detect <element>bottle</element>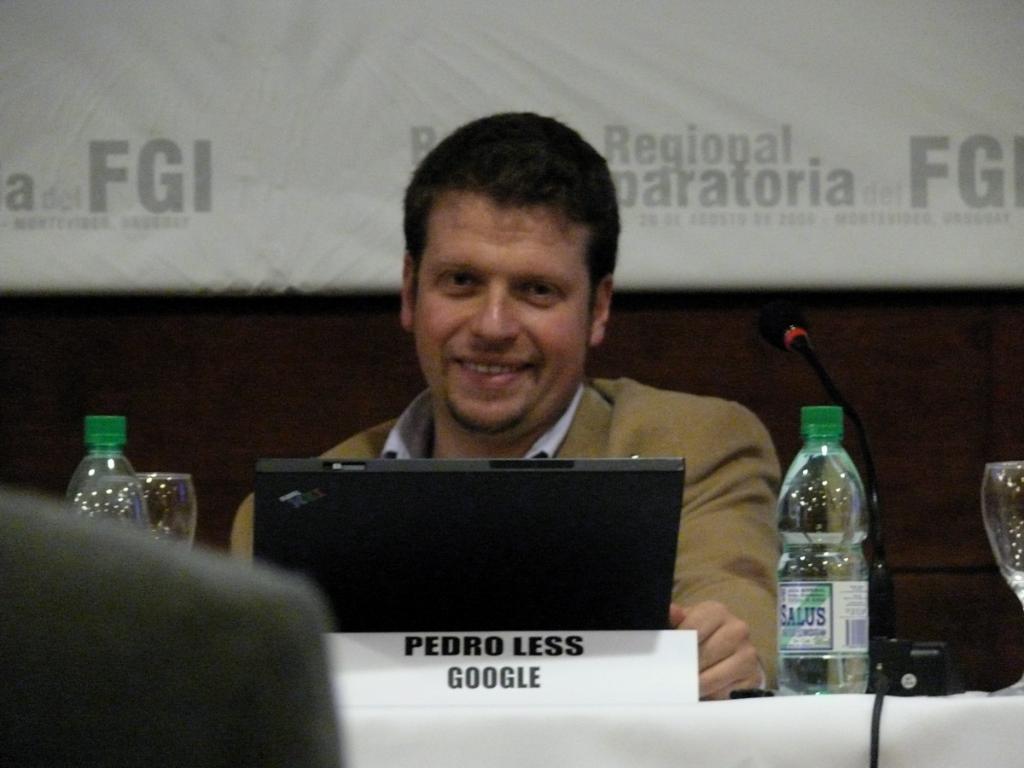
x1=63 y1=413 x2=148 y2=539
